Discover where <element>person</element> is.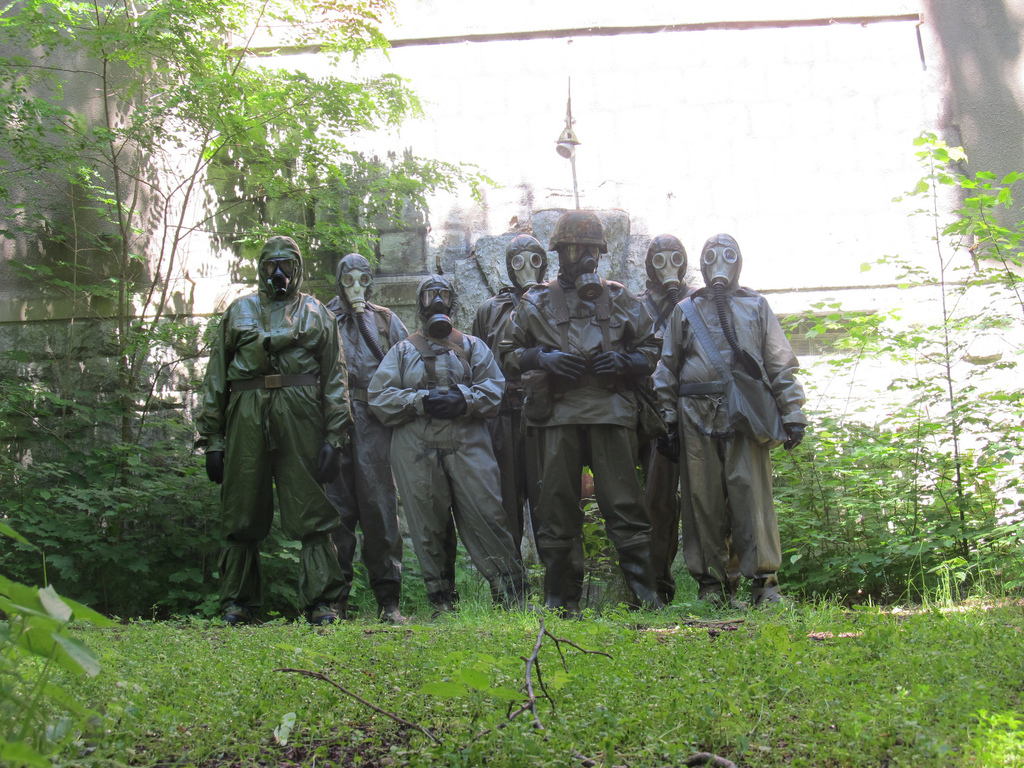
Discovered at <region>201, 230, 353, 639</region>.
